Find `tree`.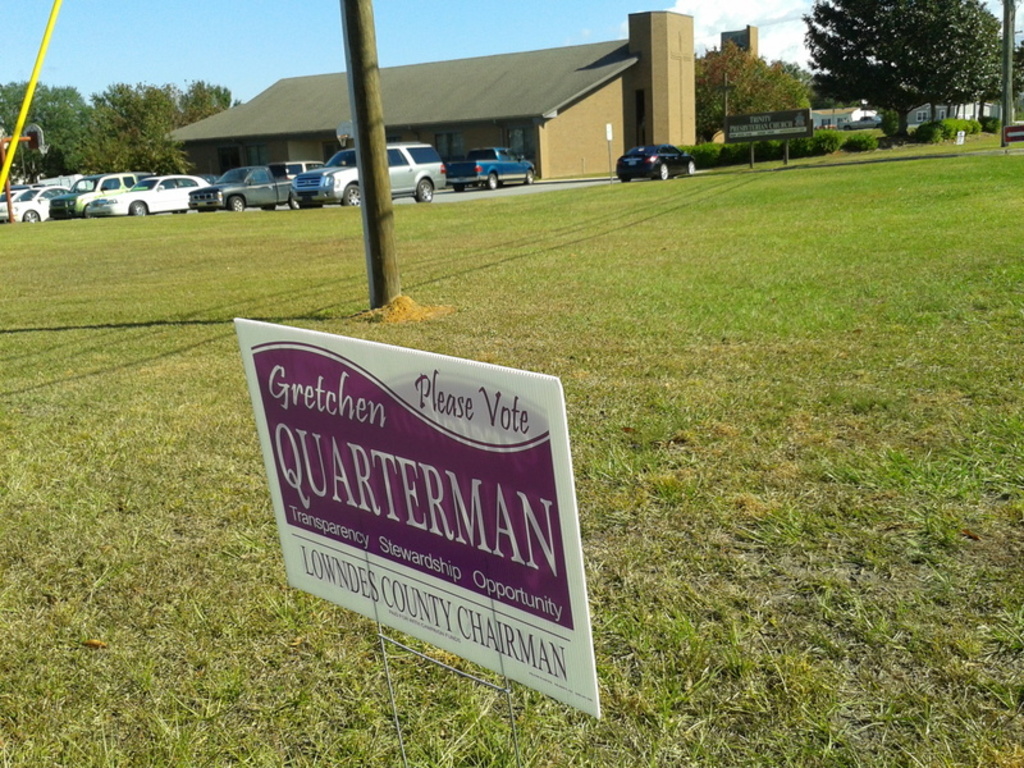
BBox(170, 78, 247, 131).
